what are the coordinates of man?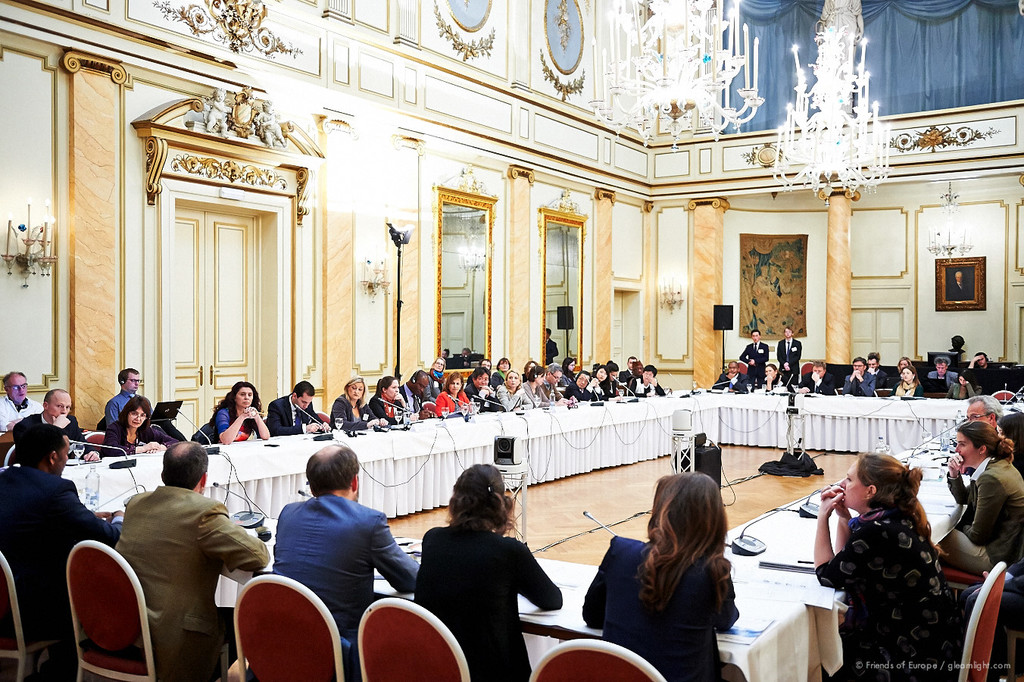
bbox(0, 370, 43, 427).
